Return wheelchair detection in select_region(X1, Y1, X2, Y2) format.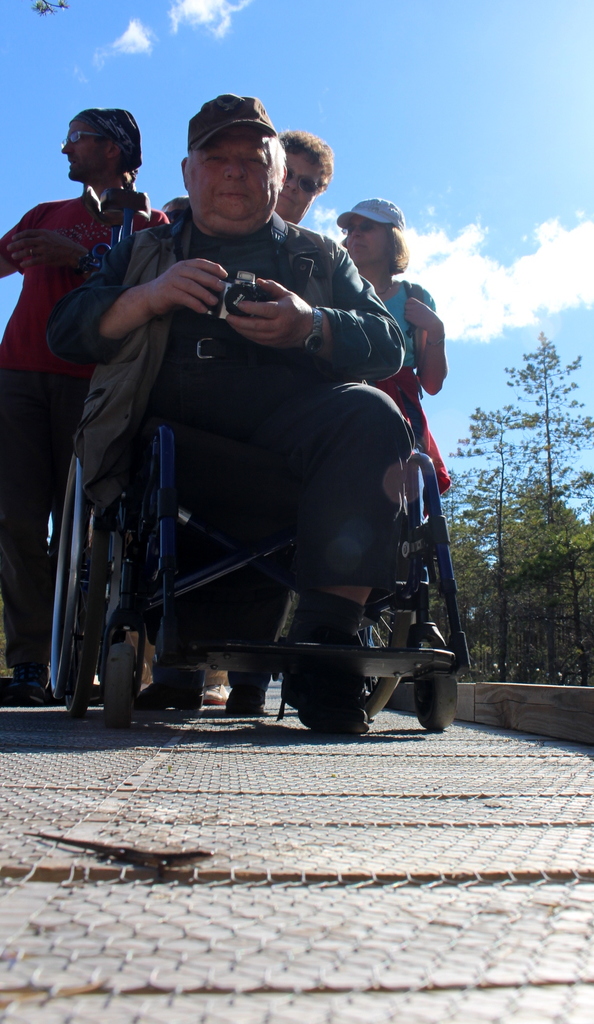
select_region(44, 391, 457, 753).
